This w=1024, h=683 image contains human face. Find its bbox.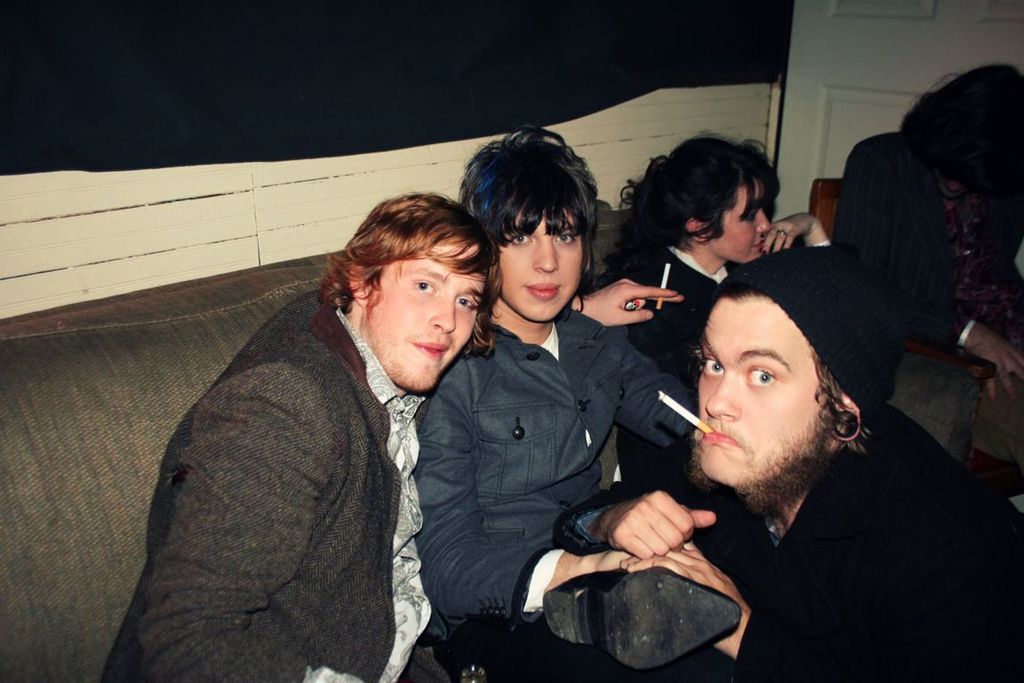
l=708, t=181, r=776, b=262.
